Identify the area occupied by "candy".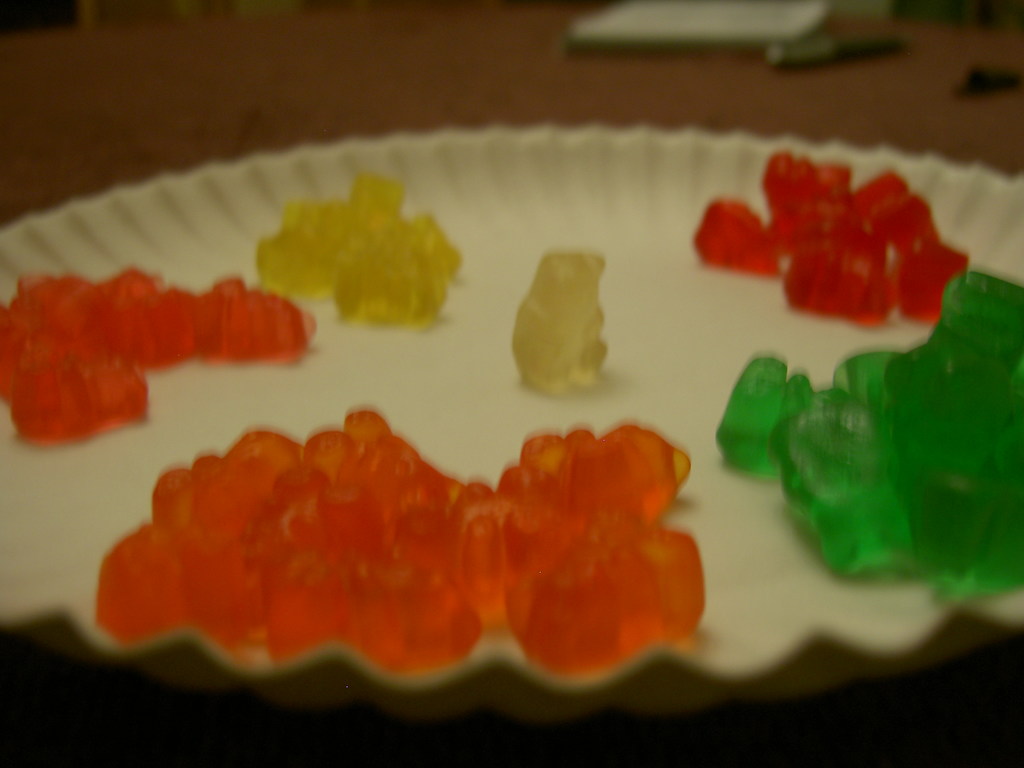
Area: l=509, t=250, r=609, b=396.
